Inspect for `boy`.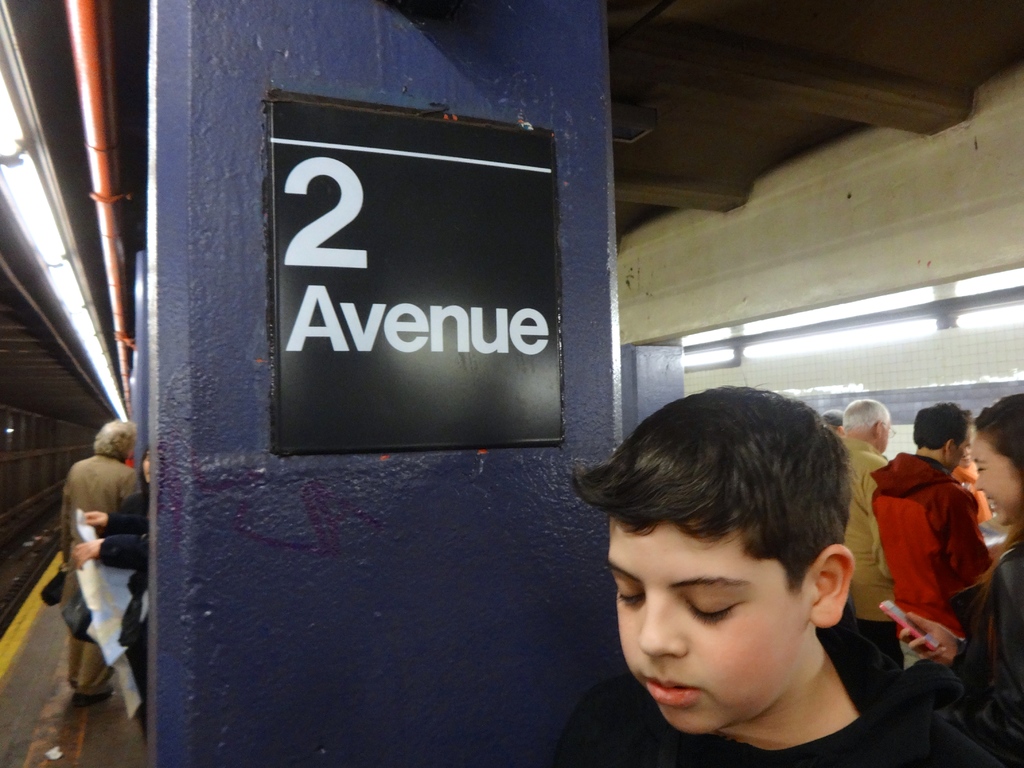
Inspection: locate(862, 394, 1009, 705).
